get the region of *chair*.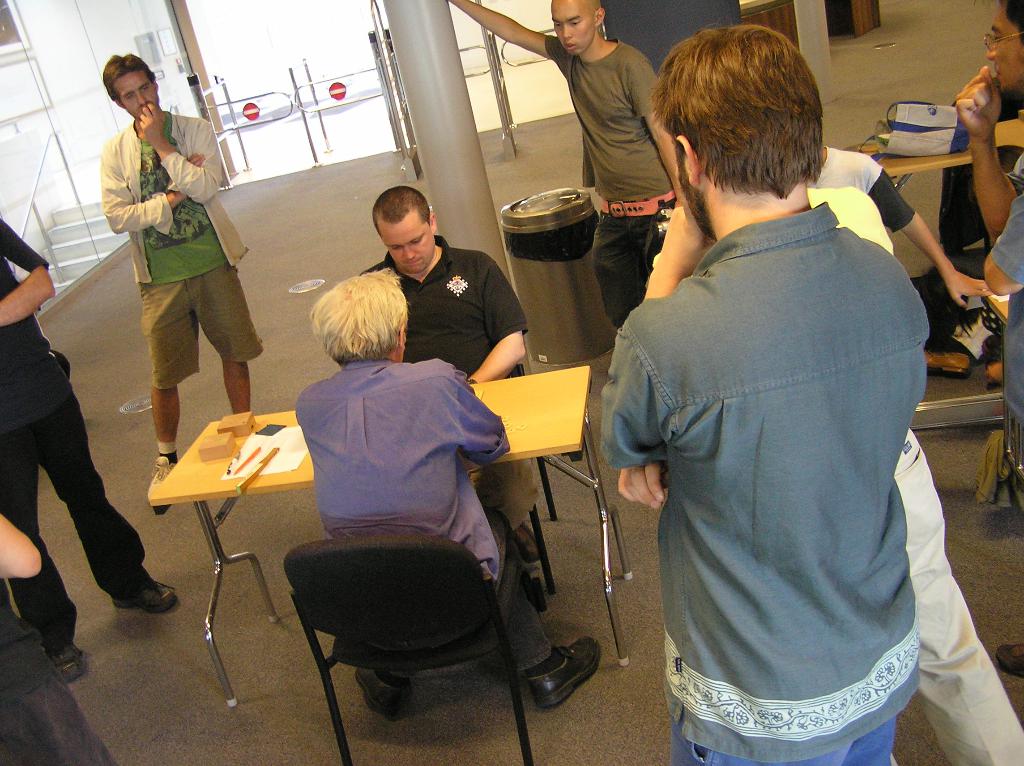
520/362/561/599.
